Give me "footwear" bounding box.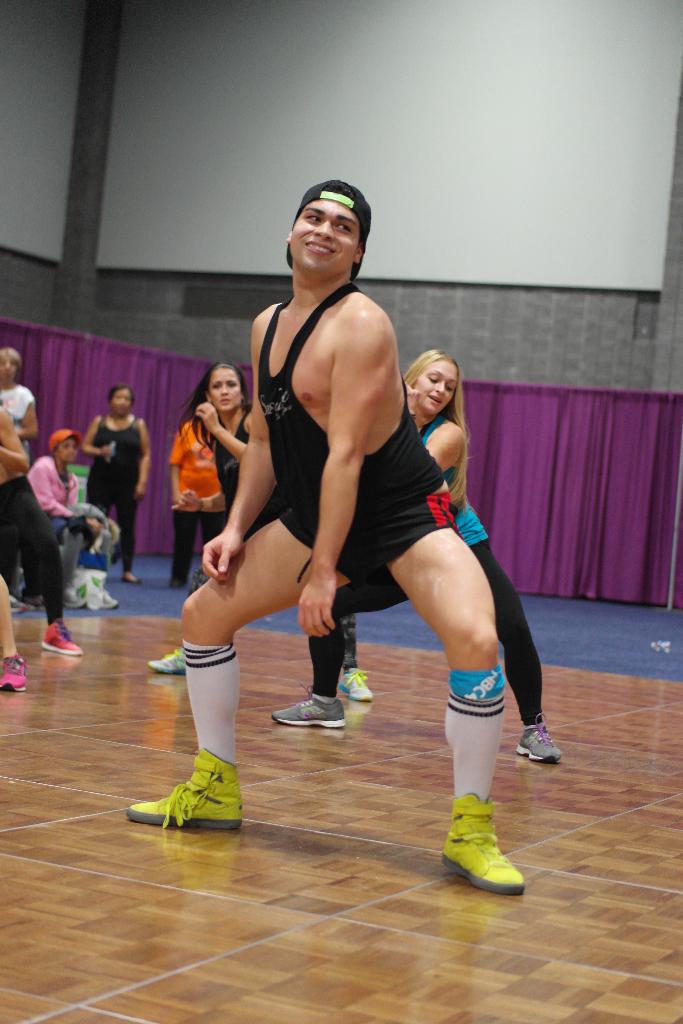
[left=127, top=748, right=245, bottom=840].
